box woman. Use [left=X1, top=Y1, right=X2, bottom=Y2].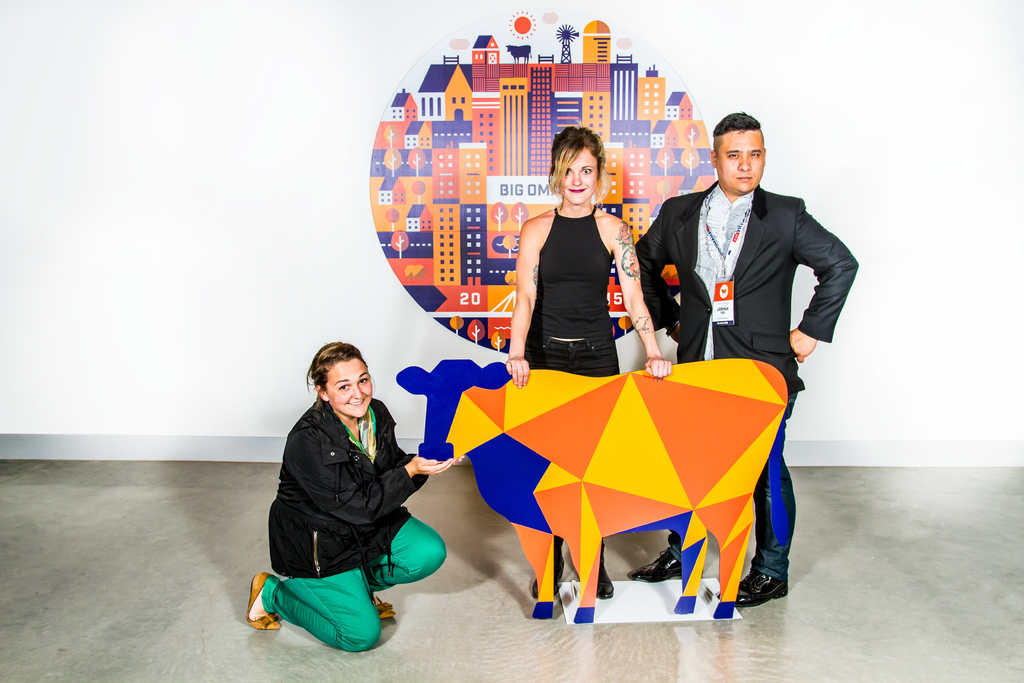
[left=250, top=331, right=444, bottom=682].
